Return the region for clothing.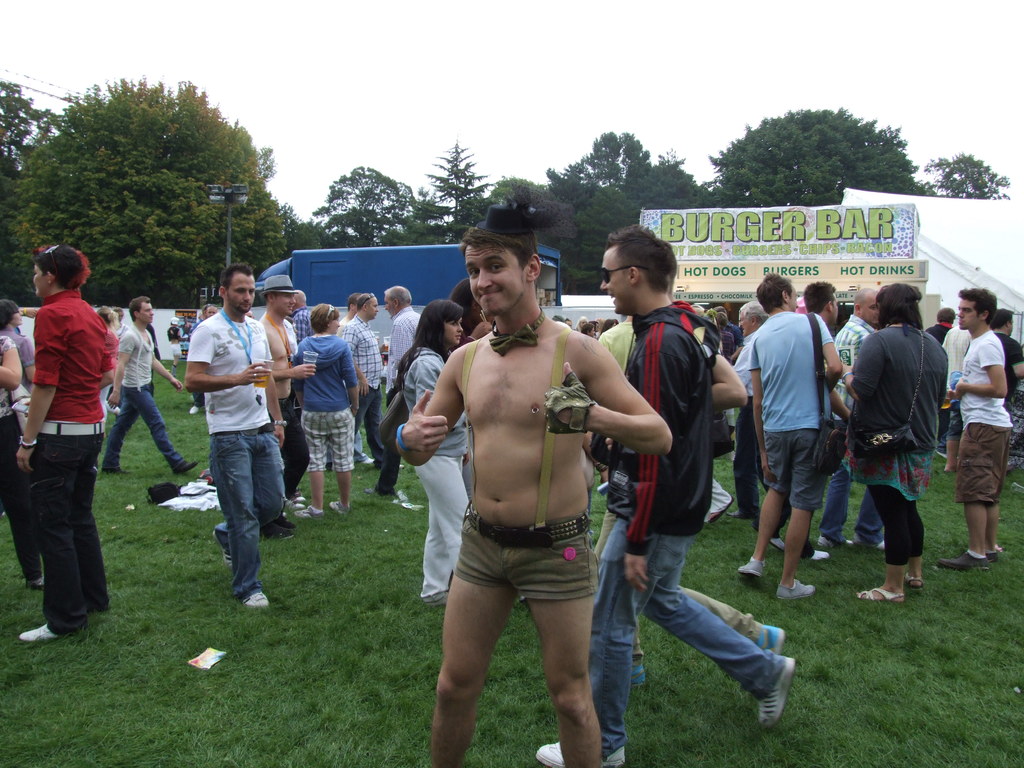
select_region(839, 324, 949, 555).
